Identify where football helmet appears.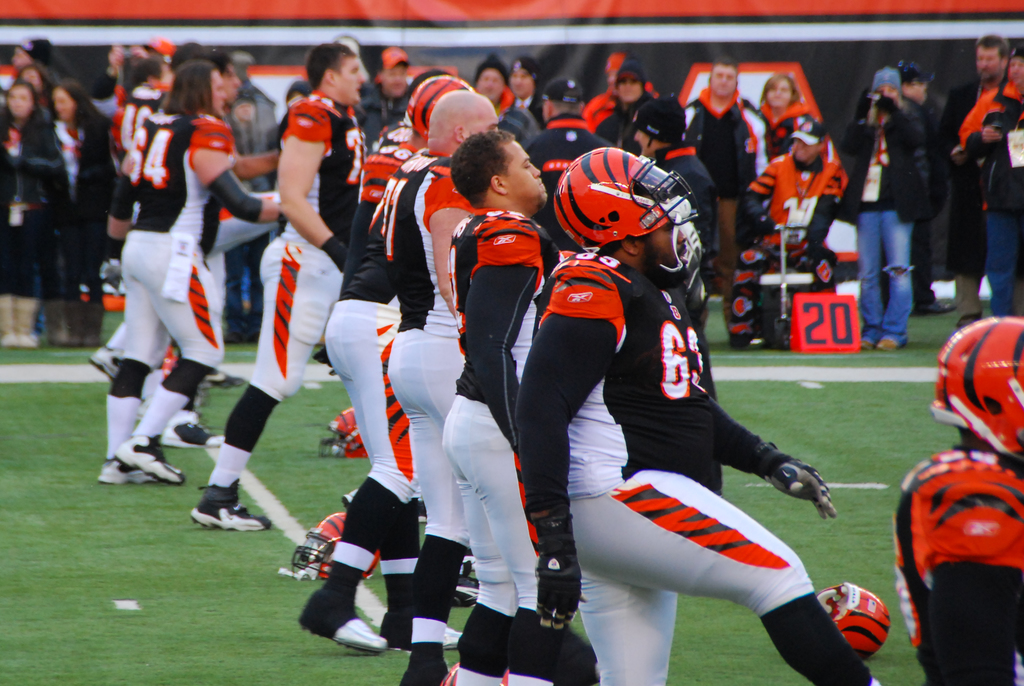
Appears at box(283, 505, 381, 576).
